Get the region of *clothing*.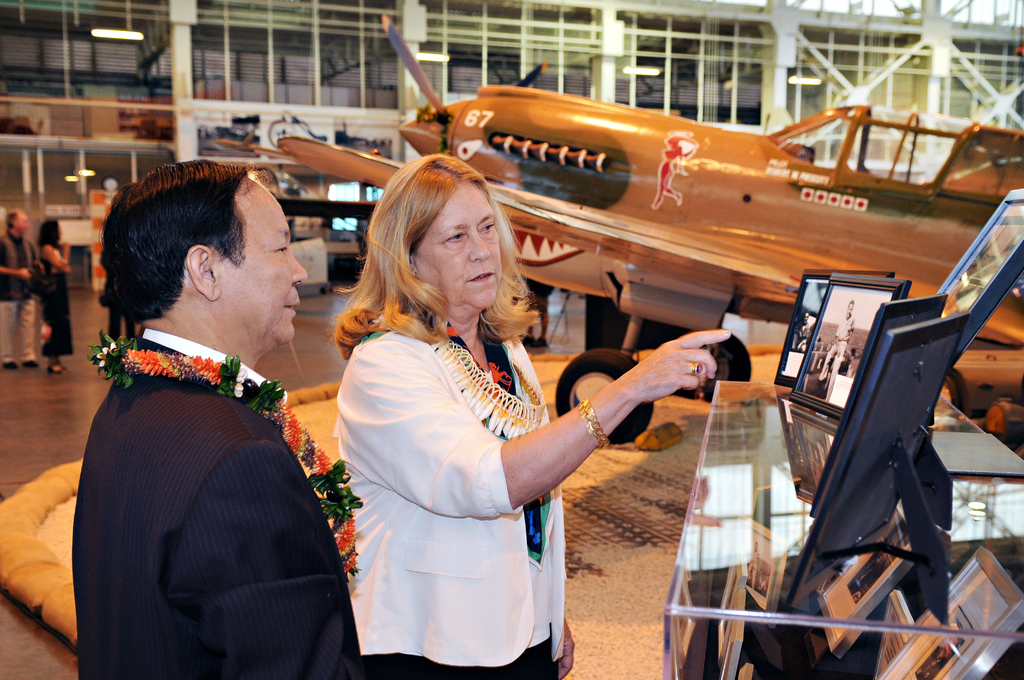
rect(0, 230, 40, 364).
